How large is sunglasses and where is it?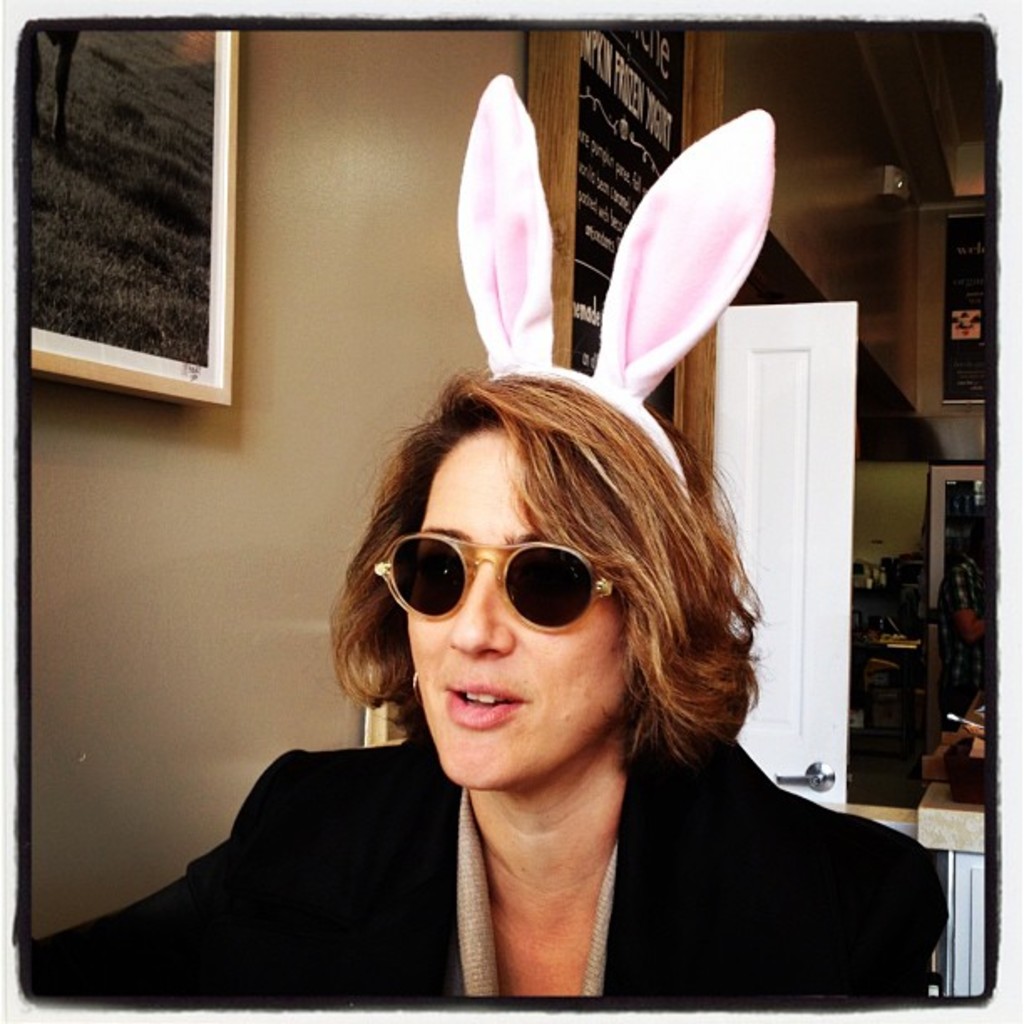
Bounding box: 376/534/609/634.
